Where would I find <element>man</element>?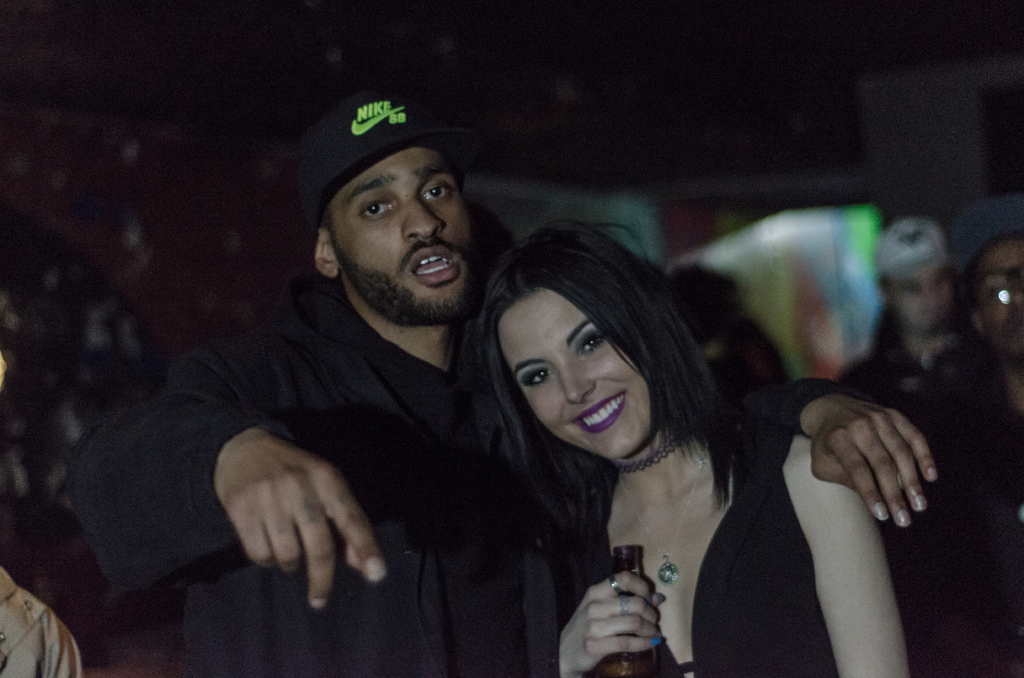
At select_region(827, 216, 983, 436).
